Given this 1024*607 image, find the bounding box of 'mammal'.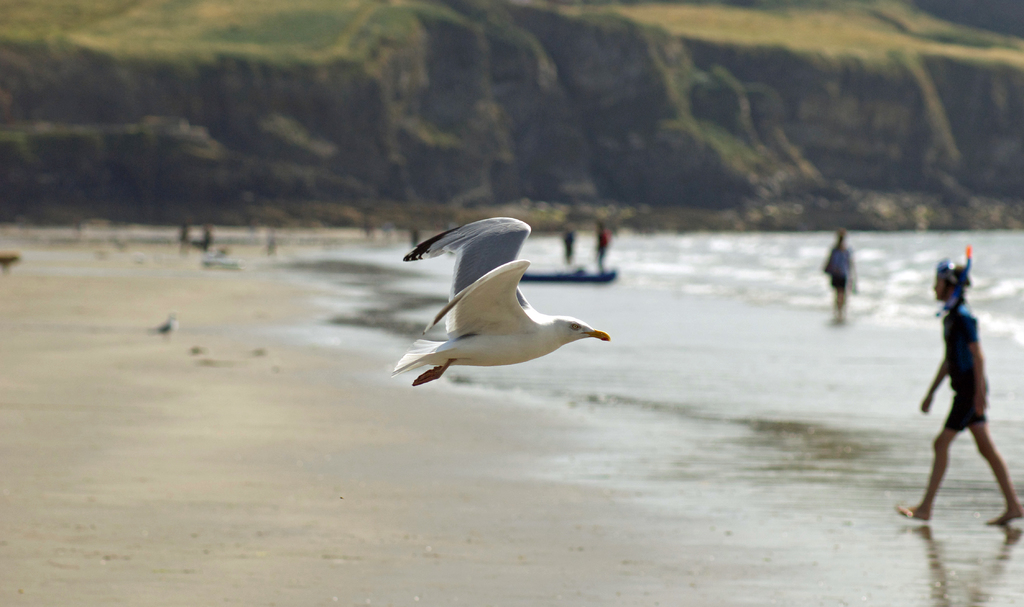
rect(820, 228, 859, 322).
